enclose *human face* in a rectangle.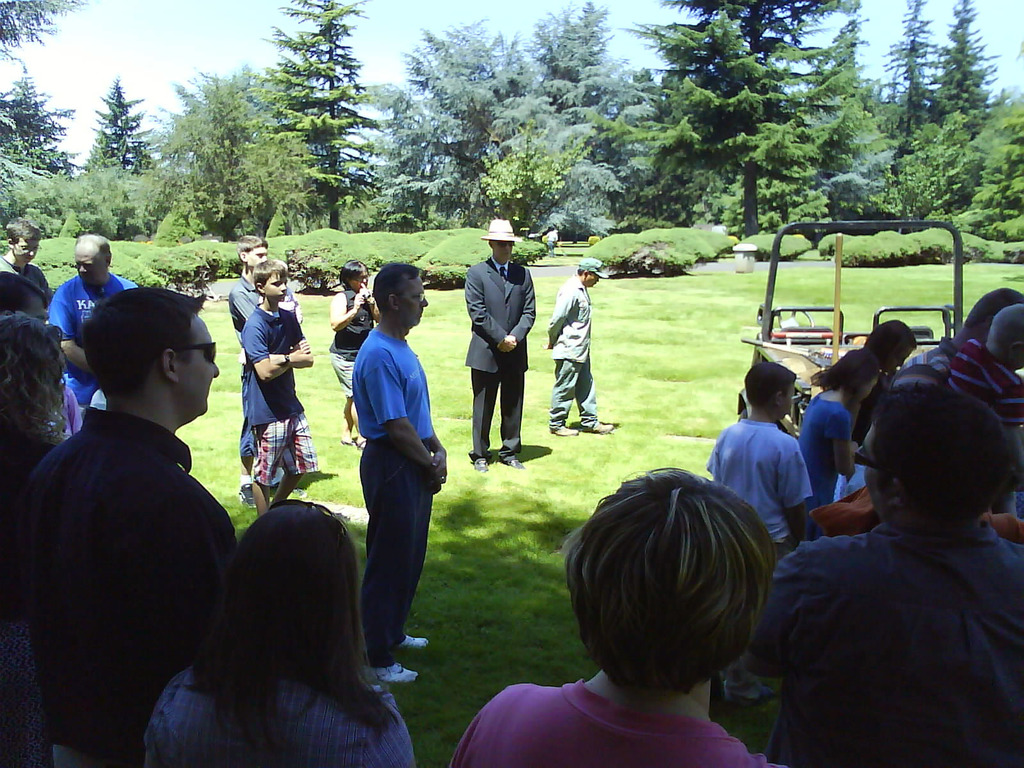
<box>246,246,266,269</box>.
